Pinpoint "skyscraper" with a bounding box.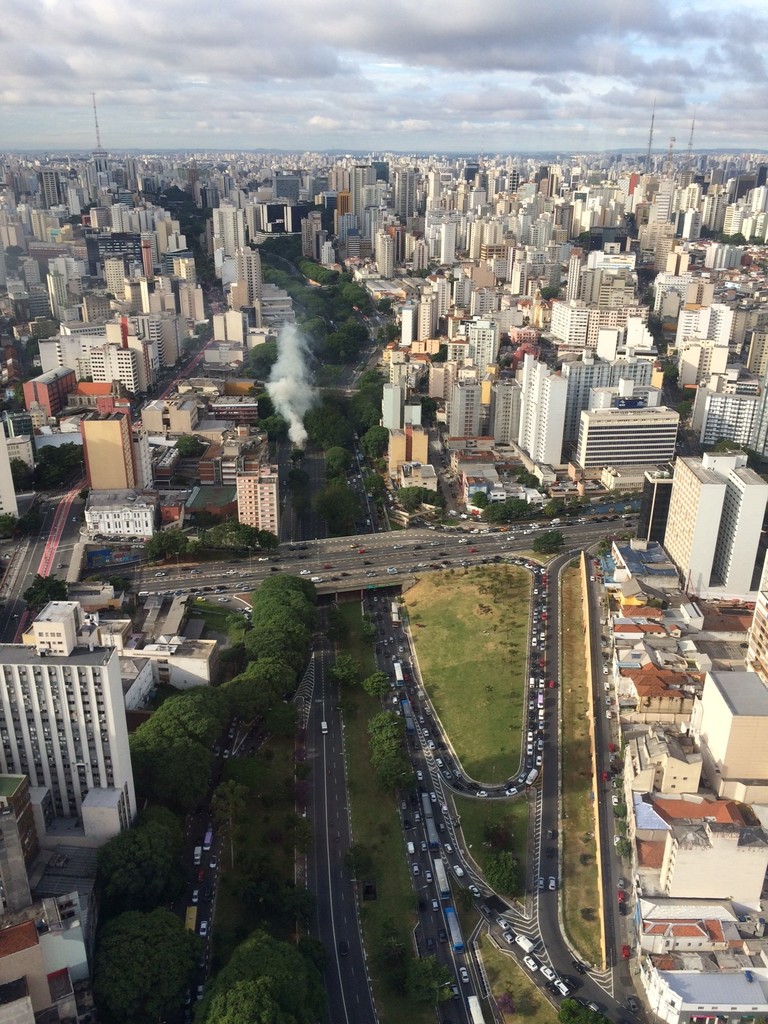
[685,661,767,804].
